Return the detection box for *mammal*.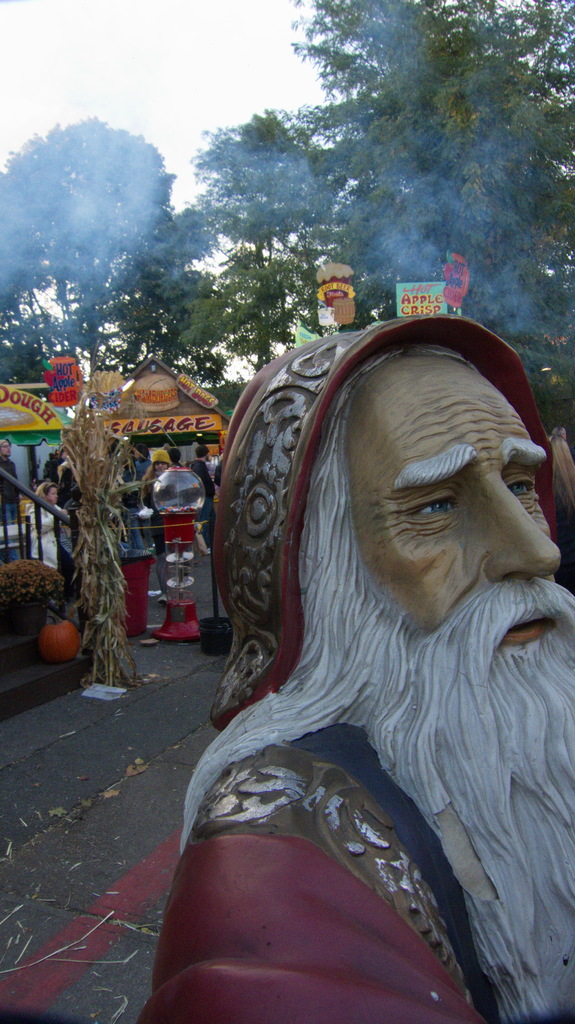
BBox(0, 438, 26, 564).
